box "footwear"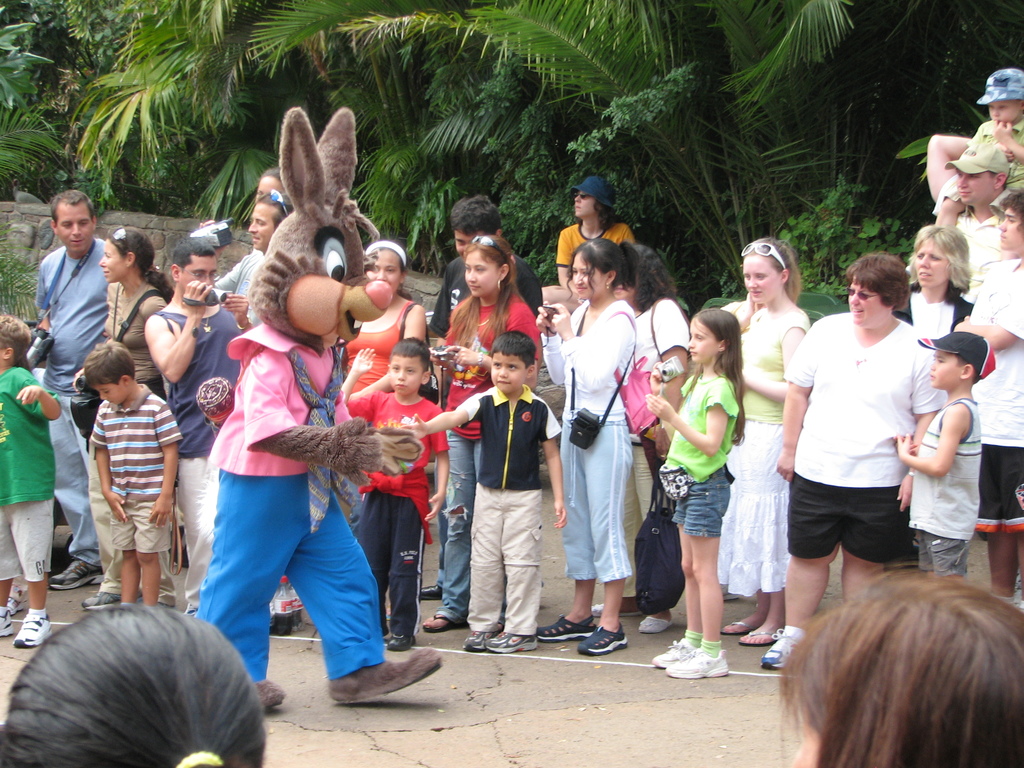
left=320, top=659, right=431, bottom=722
